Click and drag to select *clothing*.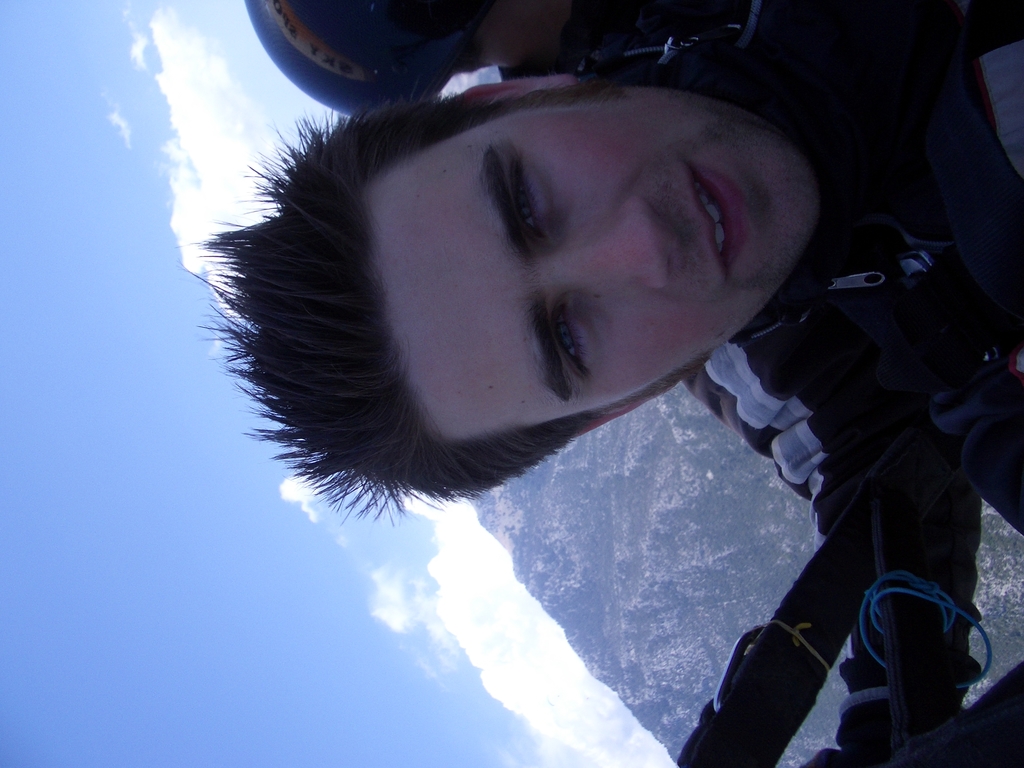
Selection: (x1=729, y1=0, x2=1023, y2=539).
